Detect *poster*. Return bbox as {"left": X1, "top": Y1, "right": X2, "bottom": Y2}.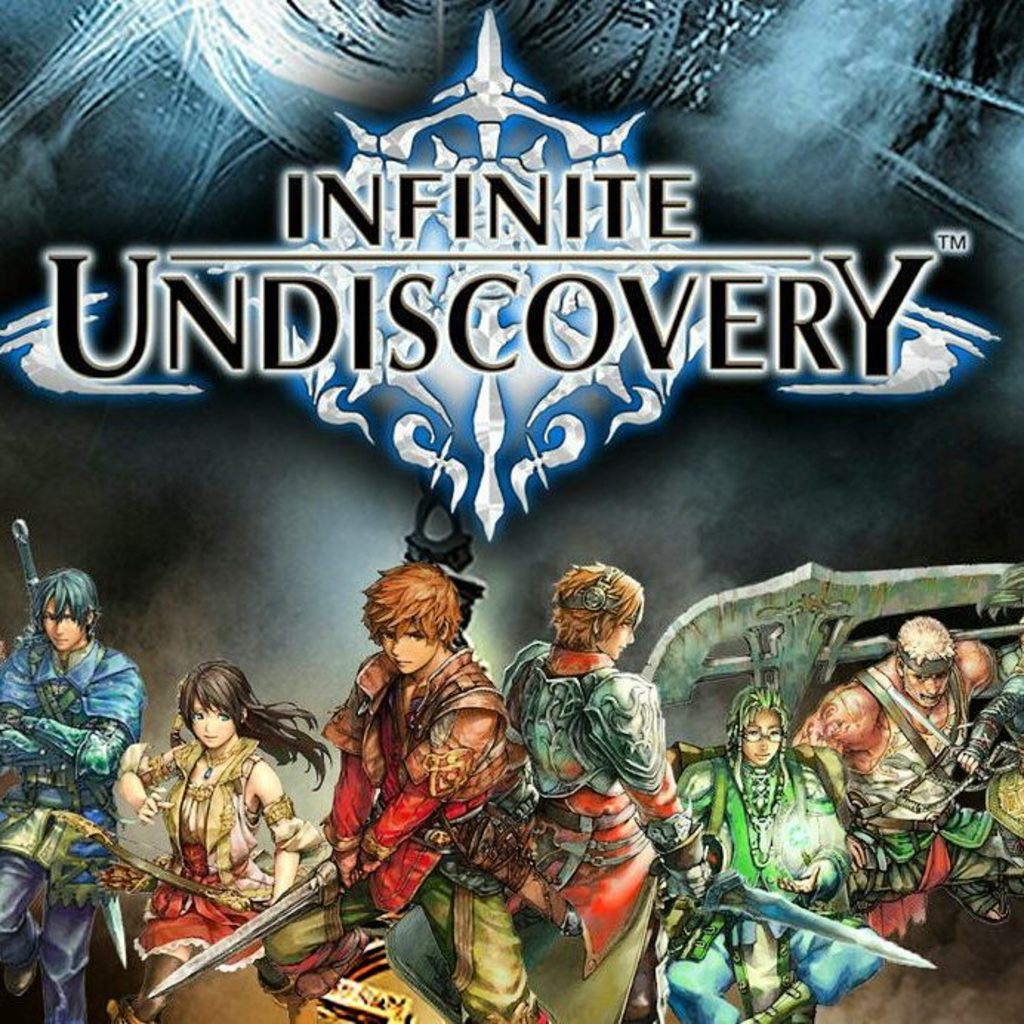
{"left": 0, "top": 0, "right": 1023, "bottom": 1023}.
